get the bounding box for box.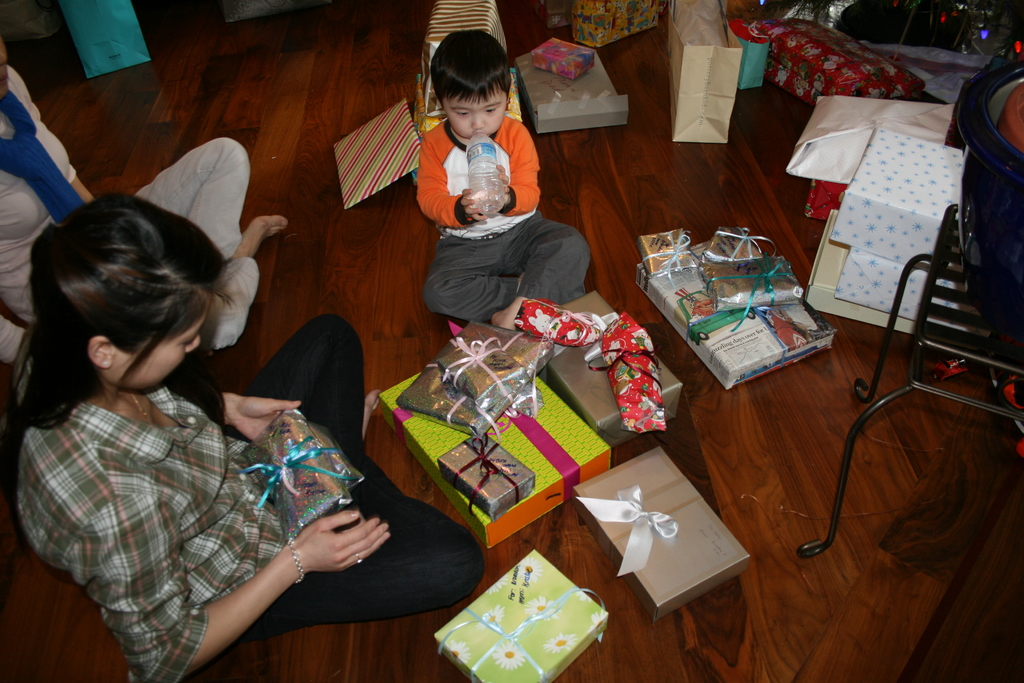
select_region(535, 288, 692, 438).
